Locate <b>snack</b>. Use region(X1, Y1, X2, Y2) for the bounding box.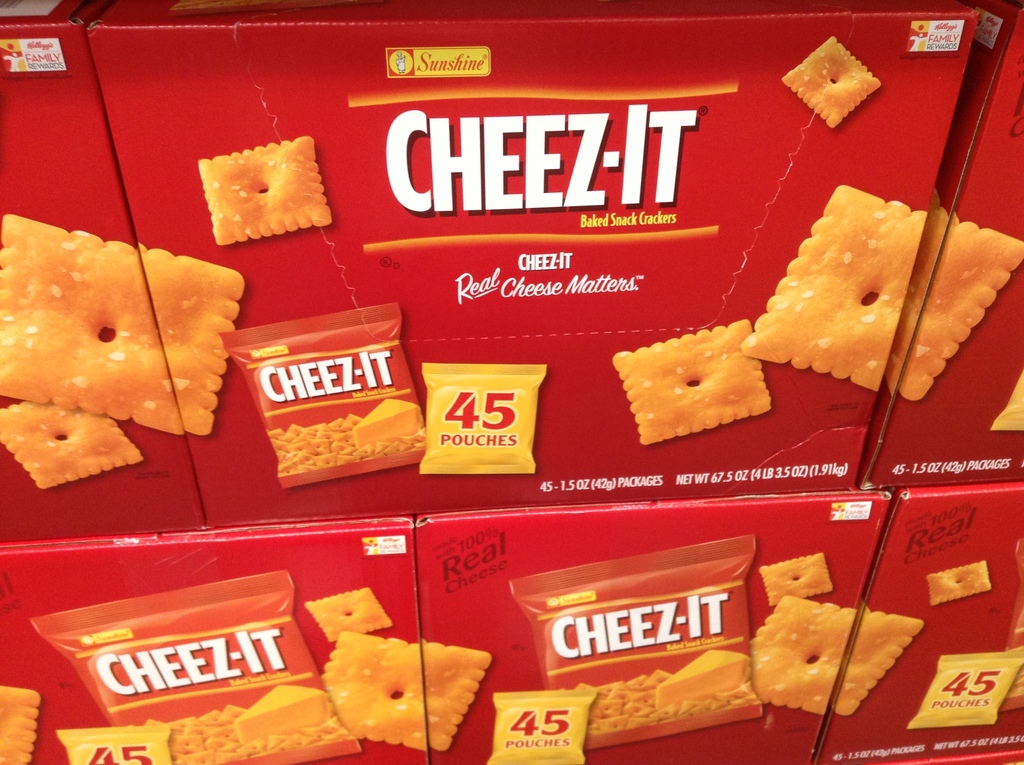
region(1005, 651, 1022, 699).
